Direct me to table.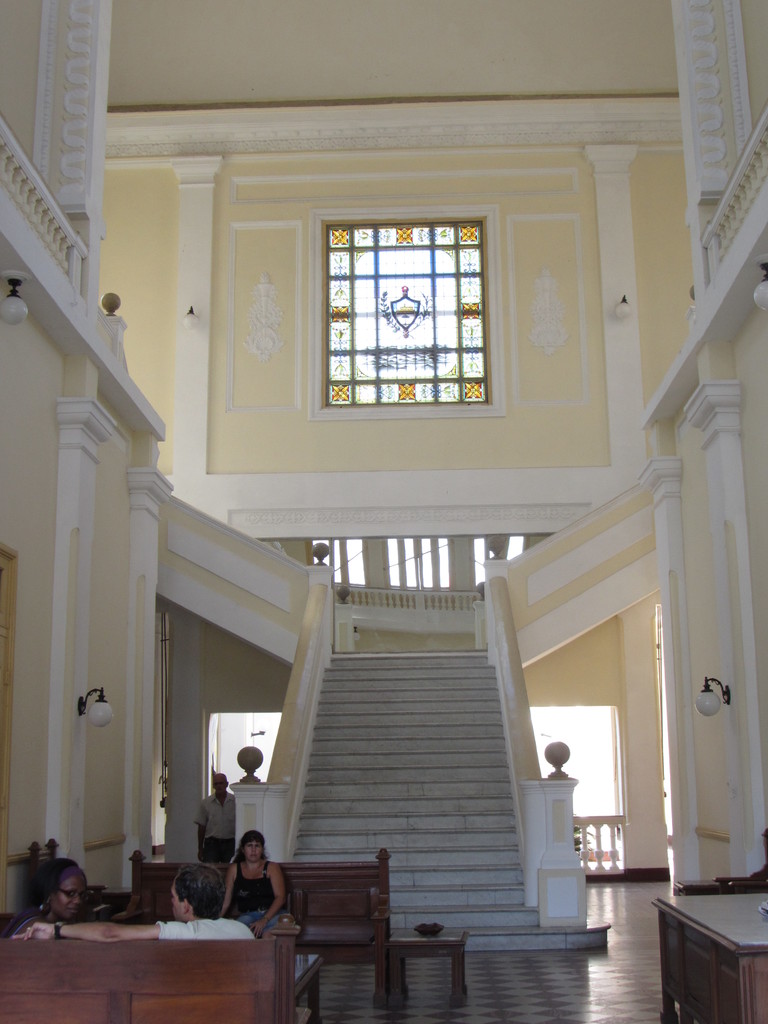
Direction: Rect(644, 886, 767, 1023).
